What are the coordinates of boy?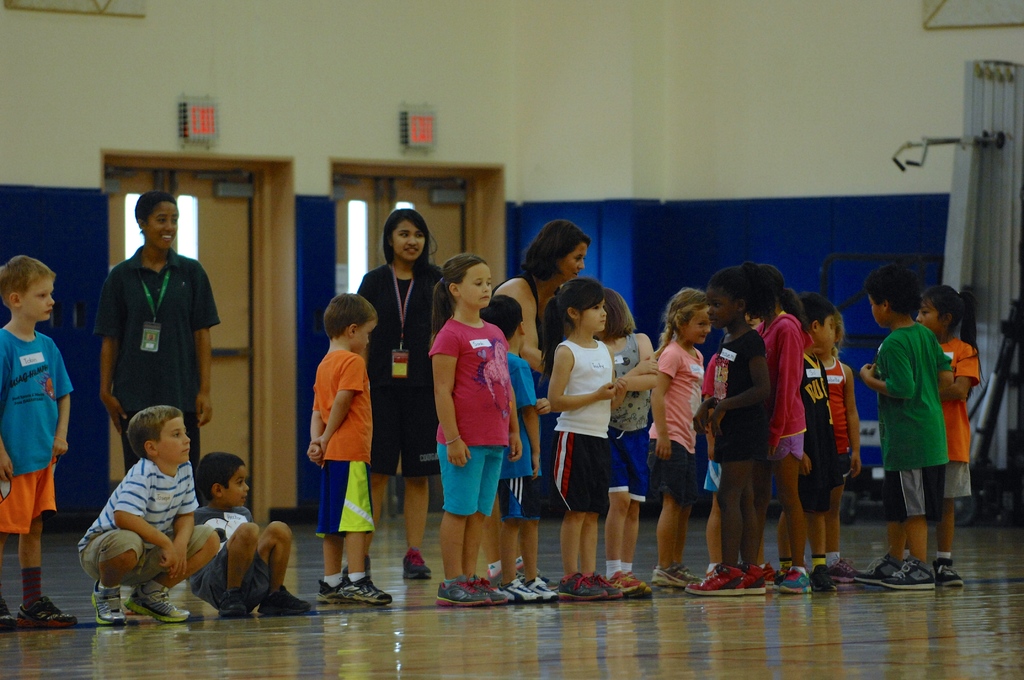
select_region(778, 294, 836, 587).
